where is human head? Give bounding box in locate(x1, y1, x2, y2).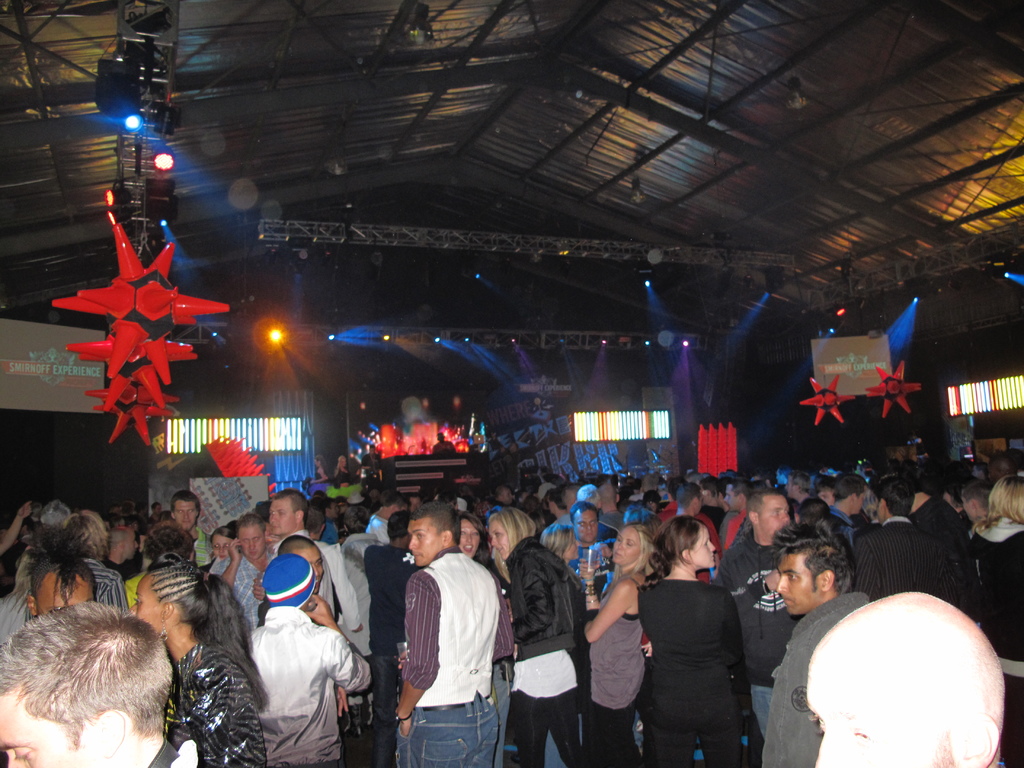
locate(36, 496, 67, 527).
